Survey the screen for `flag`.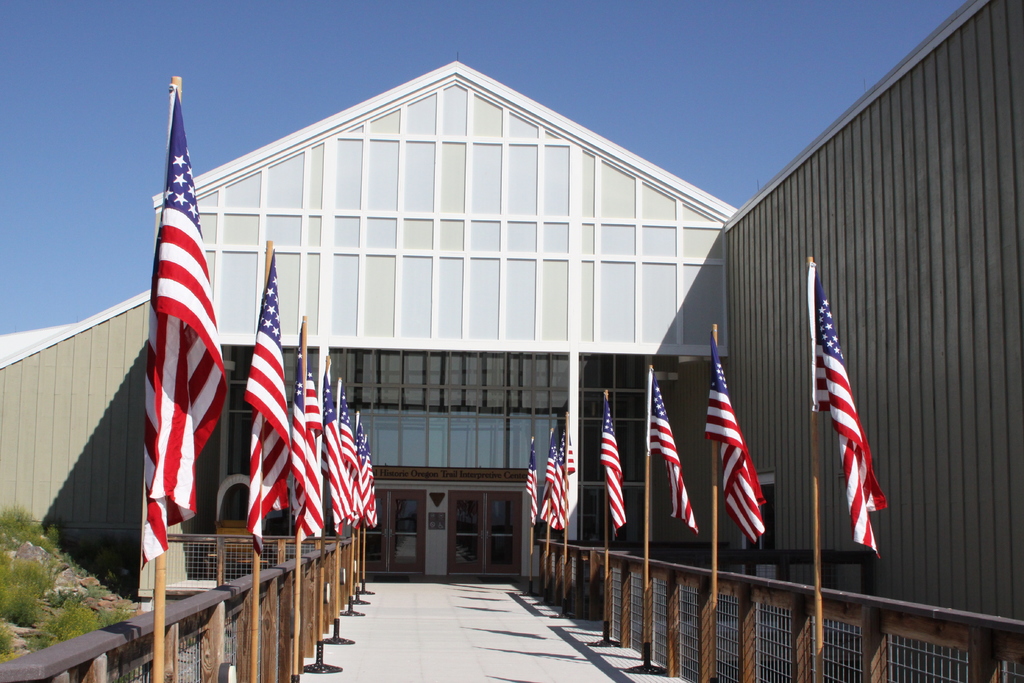
Survey found: region(235, 252, 289, 552).
